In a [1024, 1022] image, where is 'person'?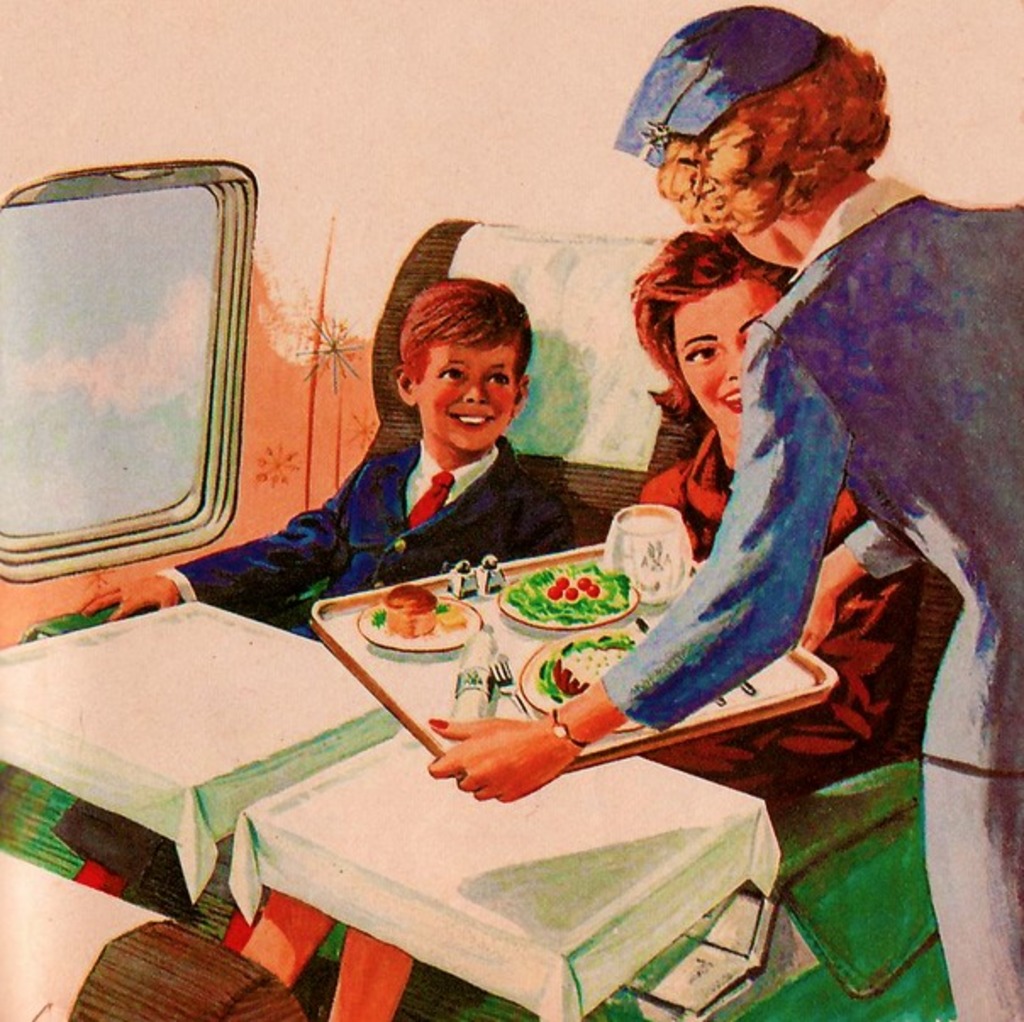
[427,7,1022,1020].
